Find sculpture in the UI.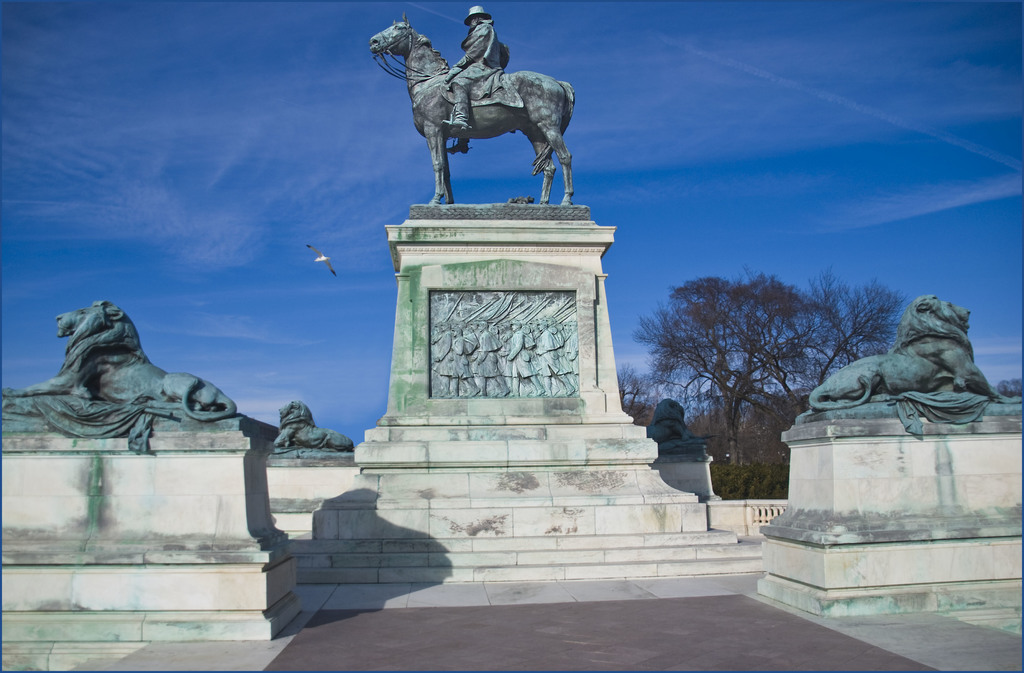
UI element at bbox(372, 2, 573, 219).
